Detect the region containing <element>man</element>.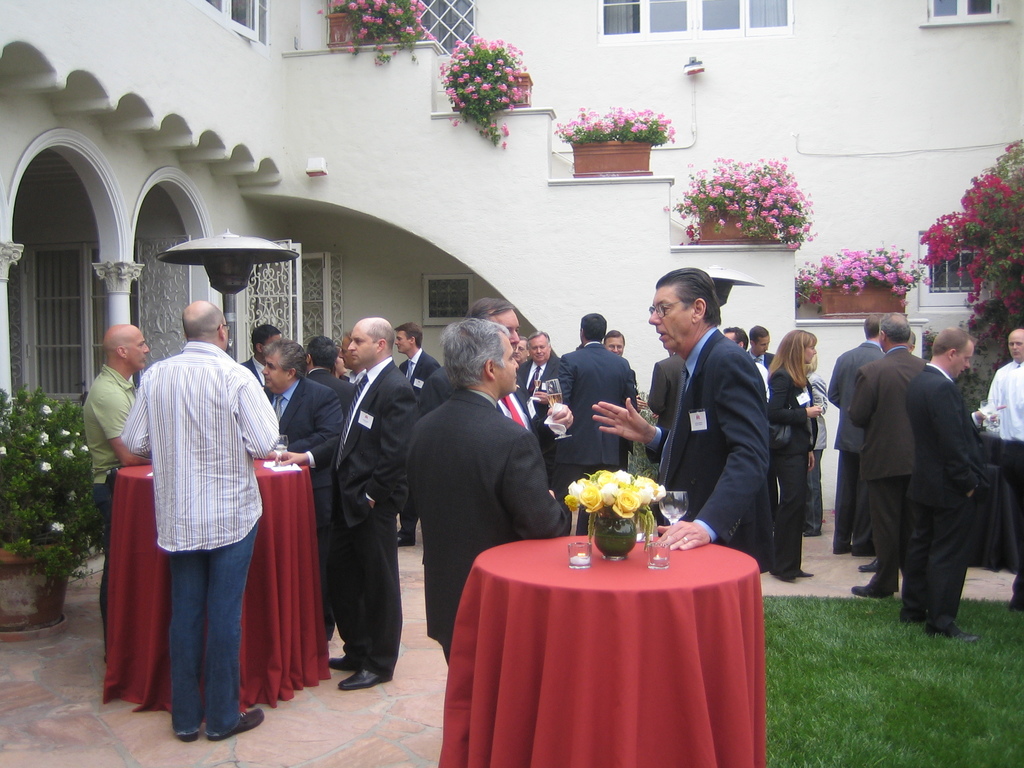
(left=899, top=327, right=1006, bottom=642).
